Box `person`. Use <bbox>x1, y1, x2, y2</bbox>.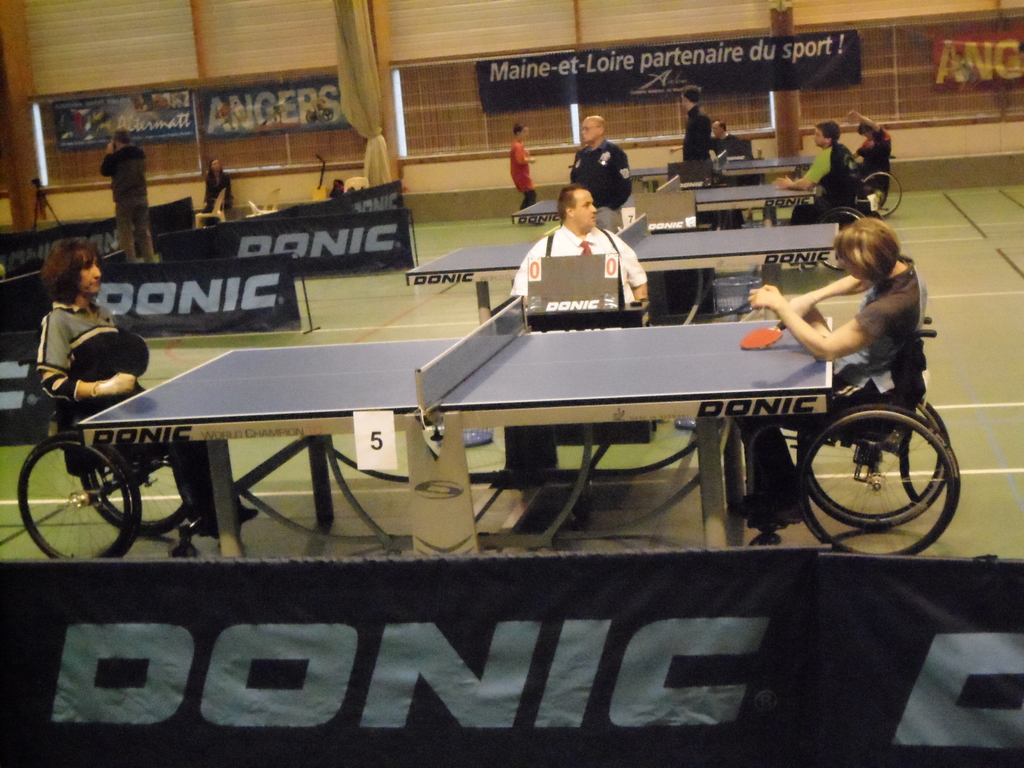
<bbox>676, 83, 712, 186</bbox>.
